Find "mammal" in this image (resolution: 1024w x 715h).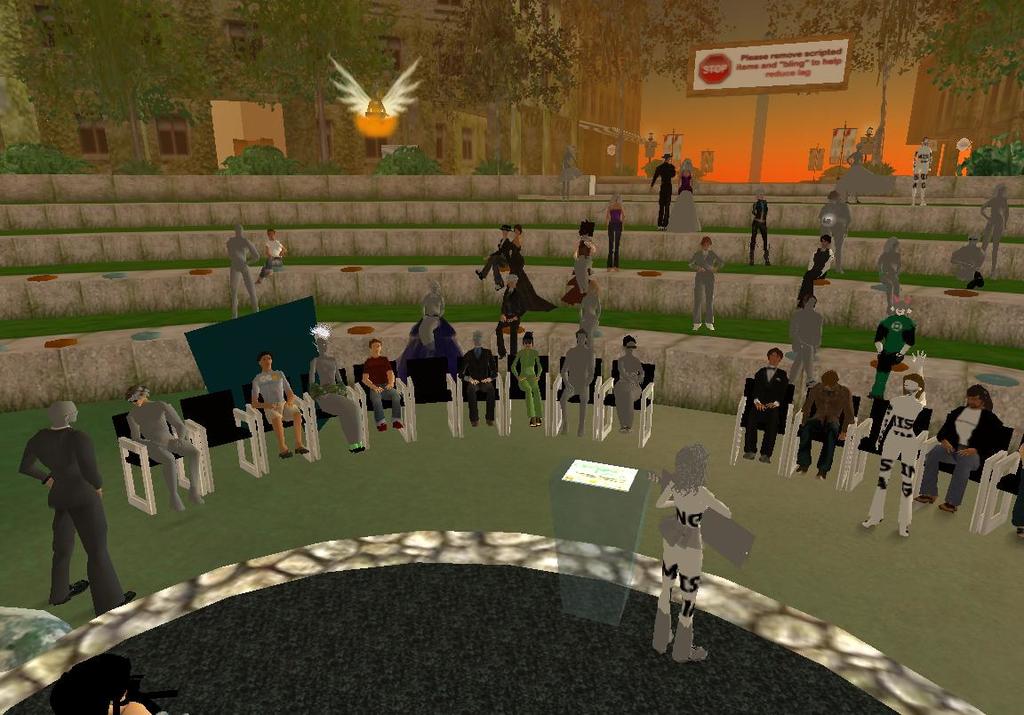
pyautogui.locateOnScreen(564, 326, 594, 438).
